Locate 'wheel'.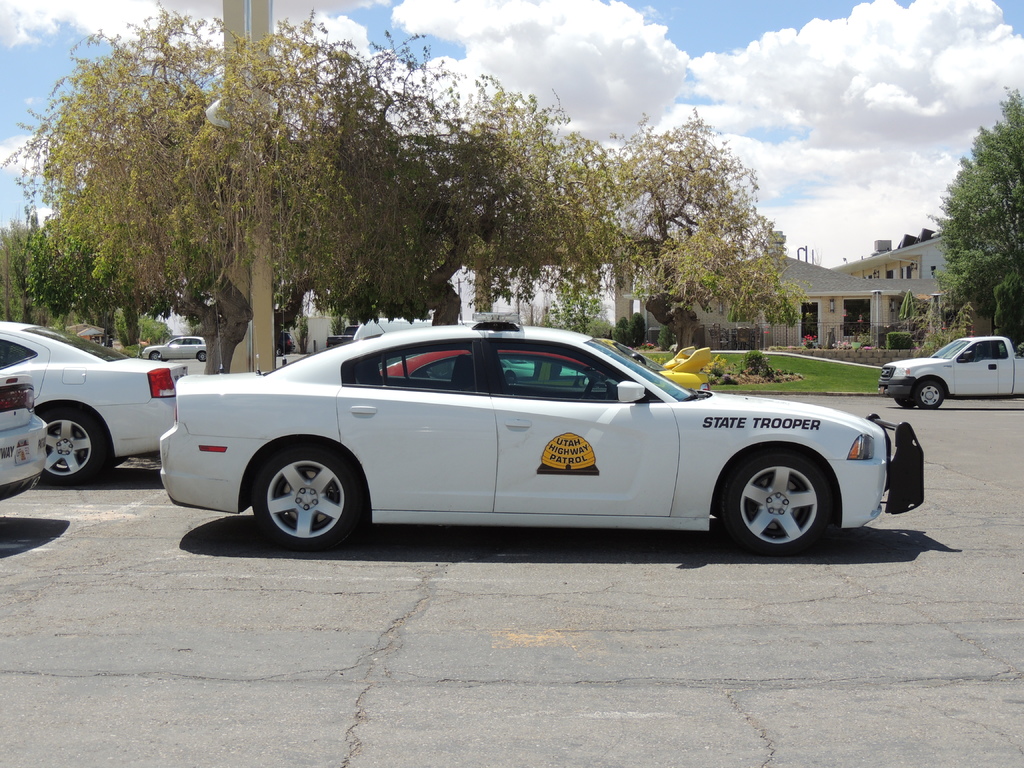
Bounding box: 150 351 159 358.
